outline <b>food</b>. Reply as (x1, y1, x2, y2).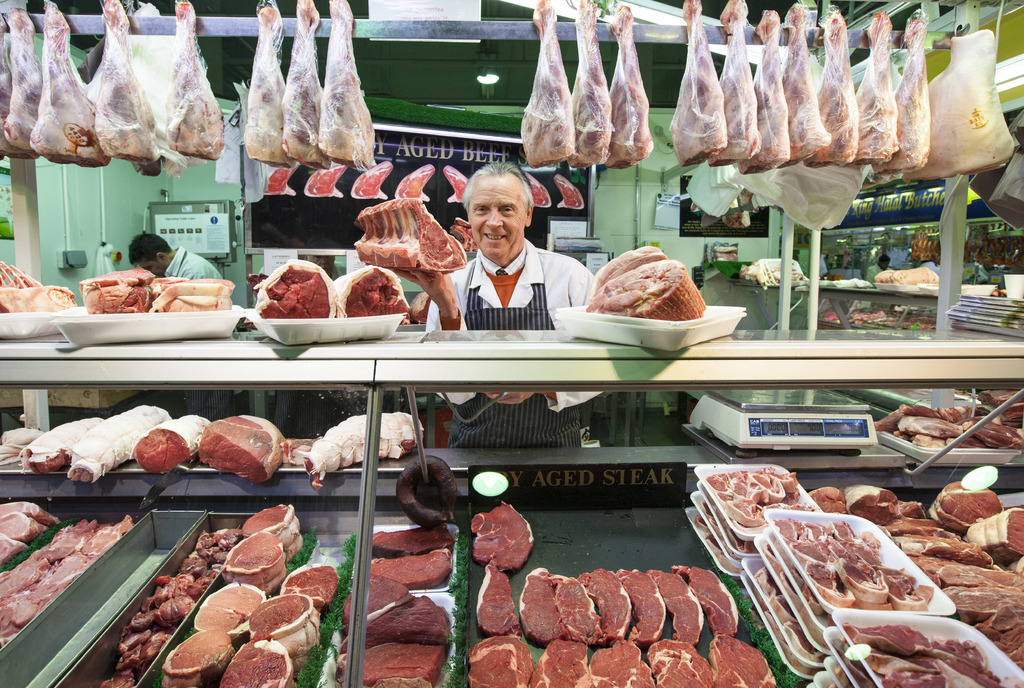
(83, 265, 158, 320).
